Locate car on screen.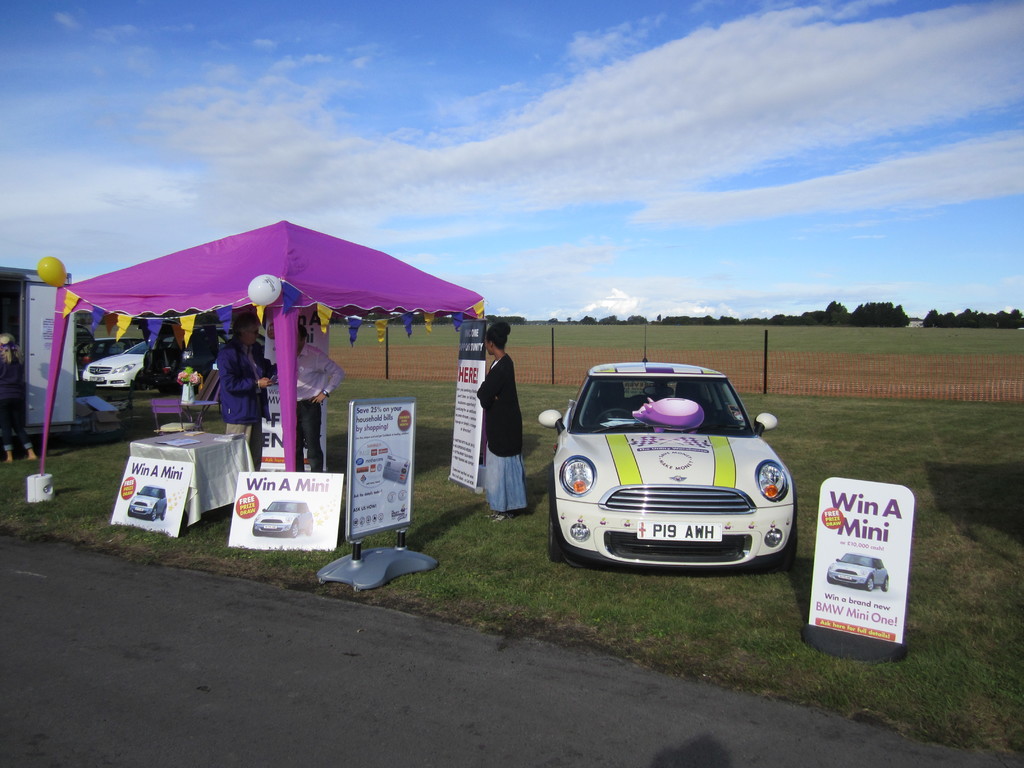
On screen at bbox=[77, 323, 145, 390].
